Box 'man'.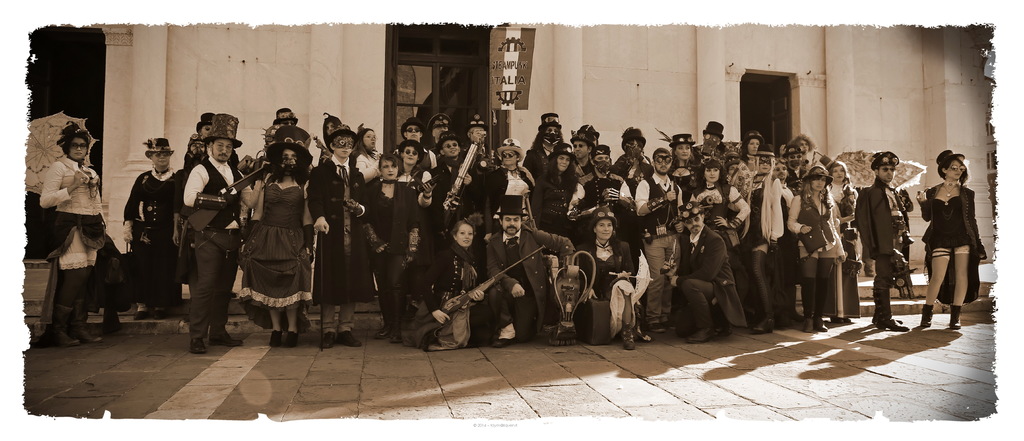
left=167, top=130, right=232, bottom=345.
